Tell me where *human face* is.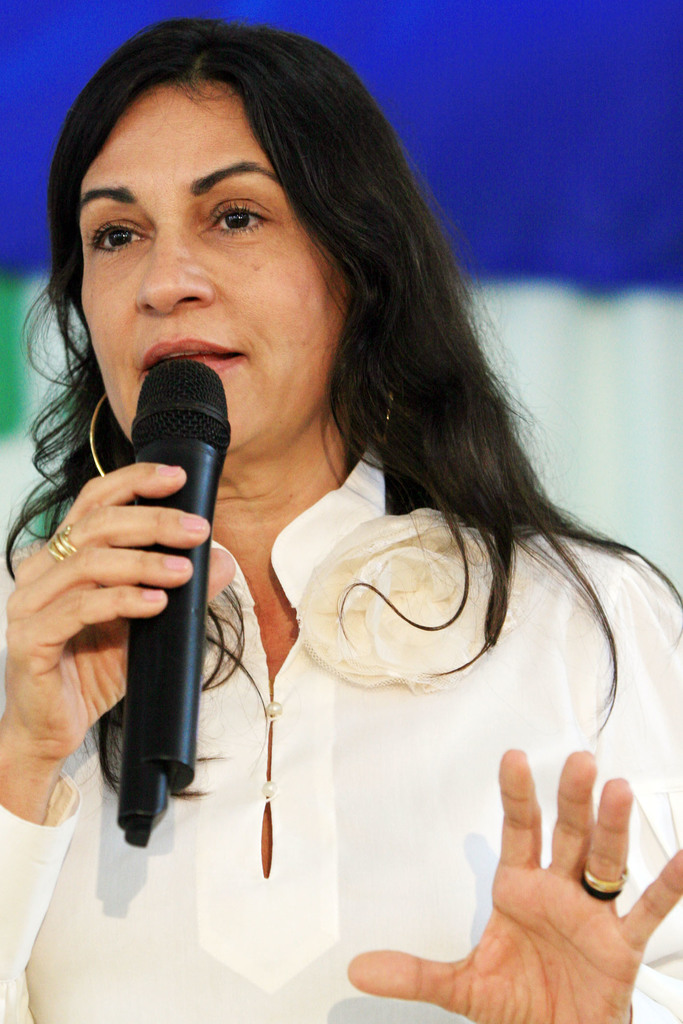
*human face* is at <box>79,75,354,452</box>.
